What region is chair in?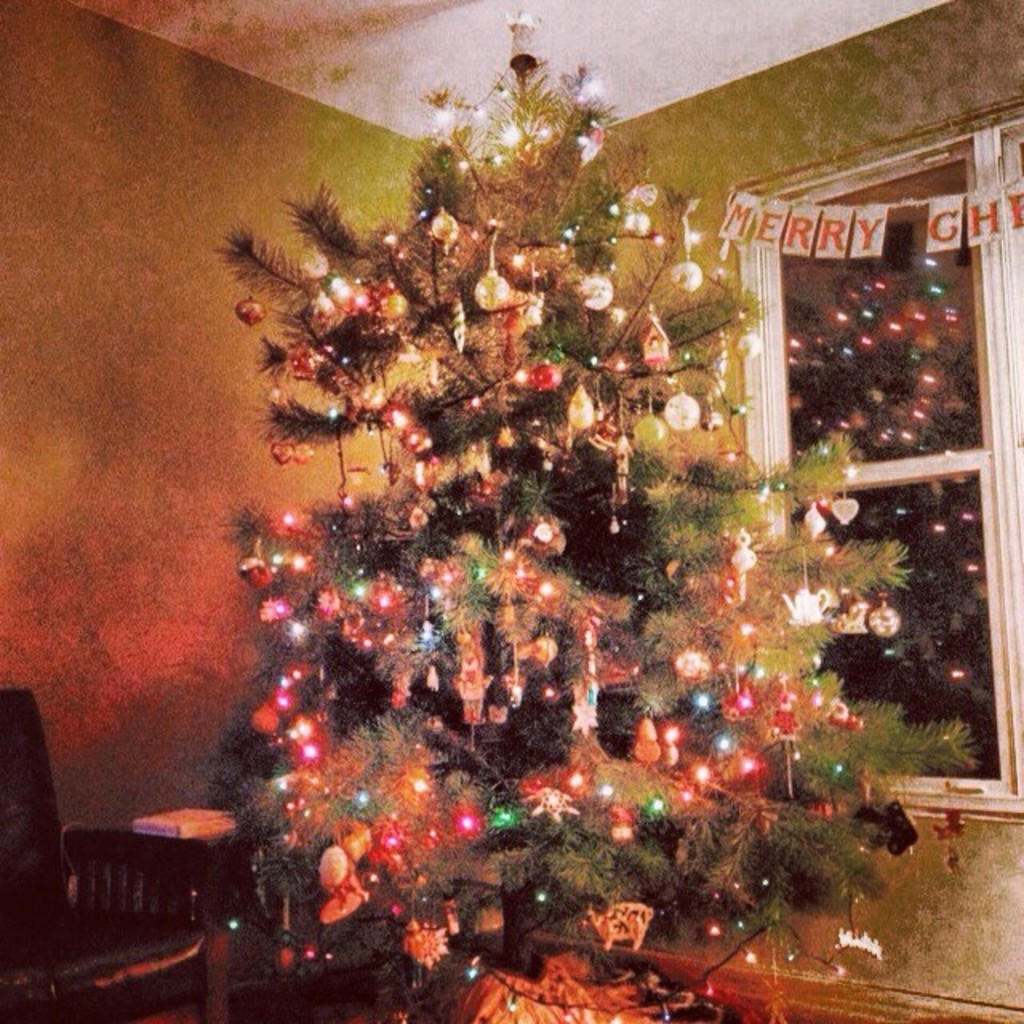
x1=0, y1=672, x2=238, y2=1022.
